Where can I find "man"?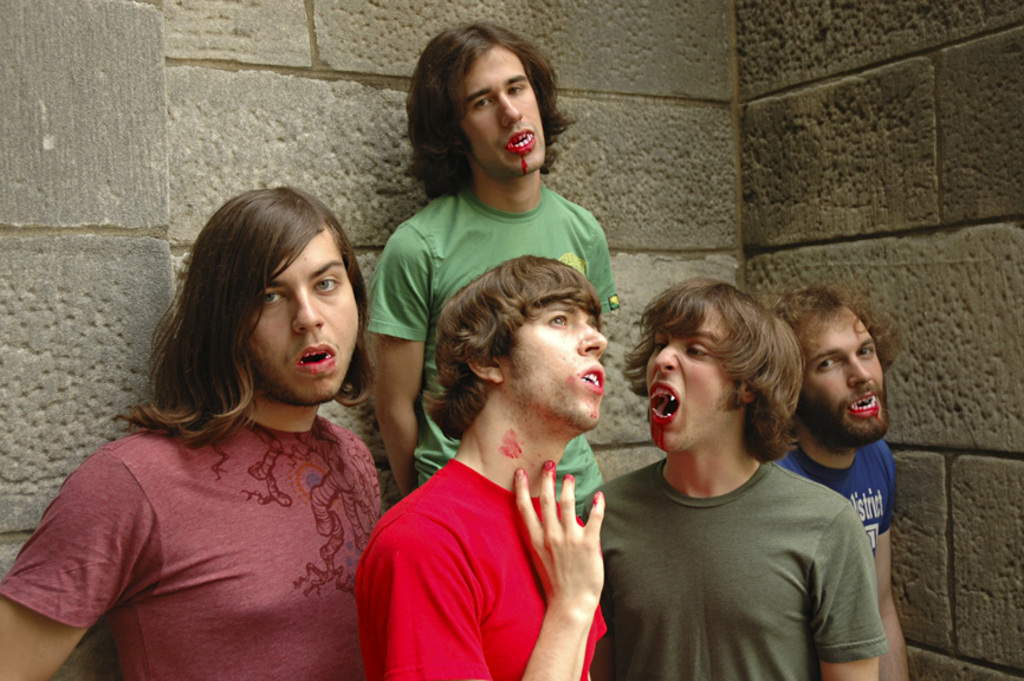
You can find it at <region>756, 280, 908, 680</region>.
